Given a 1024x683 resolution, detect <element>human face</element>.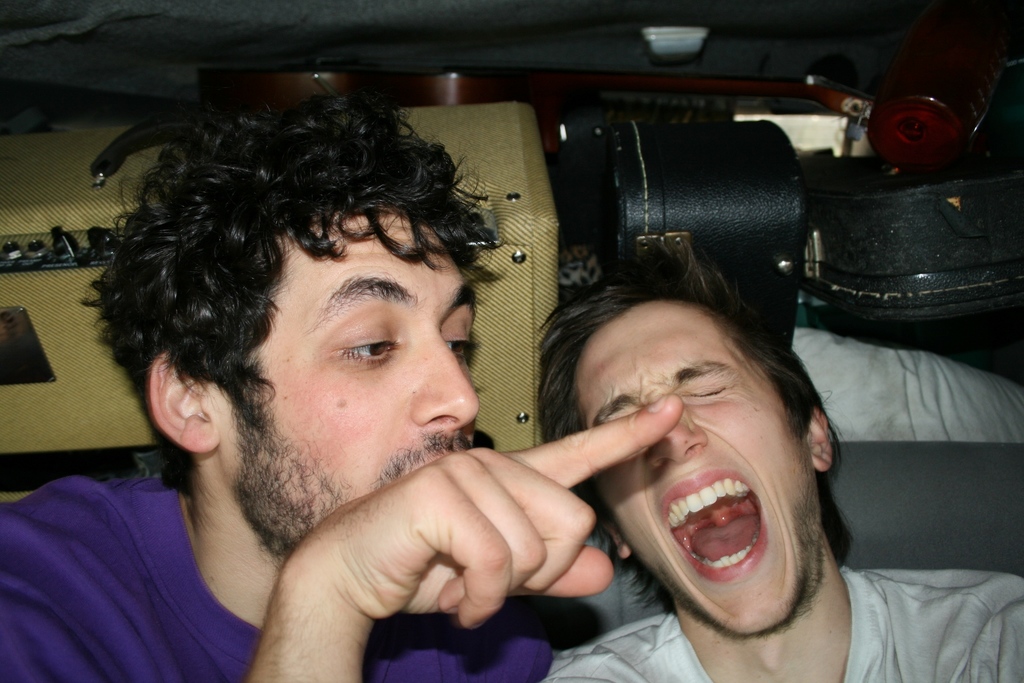
225 211 478 554.
